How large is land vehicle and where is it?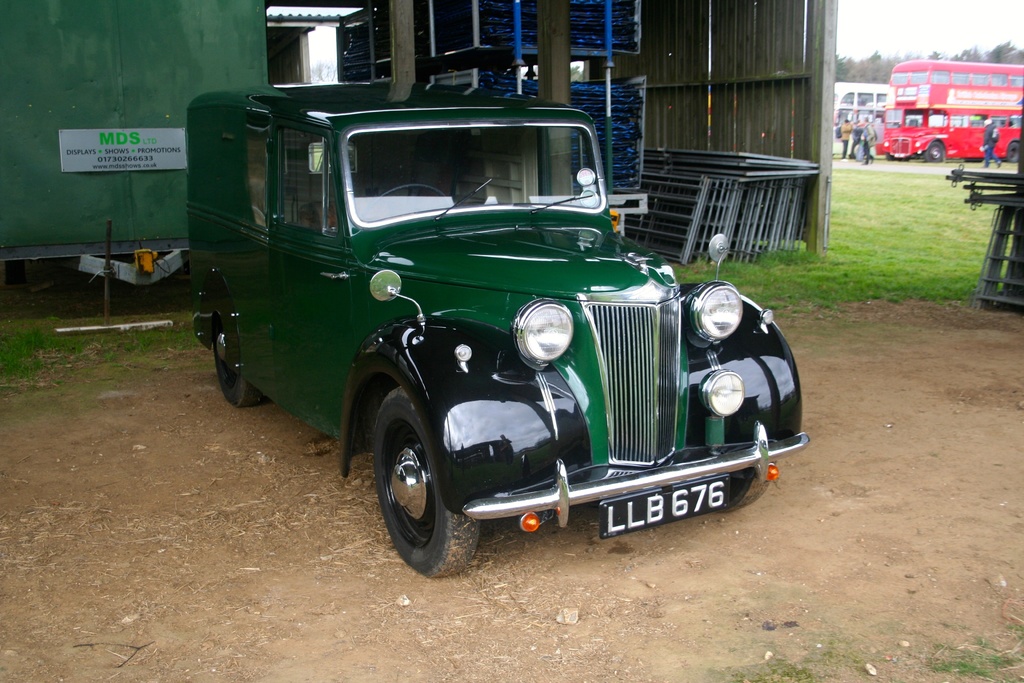
Bounding box: [x1=876, y1=60, x2=1023, y2=163].
